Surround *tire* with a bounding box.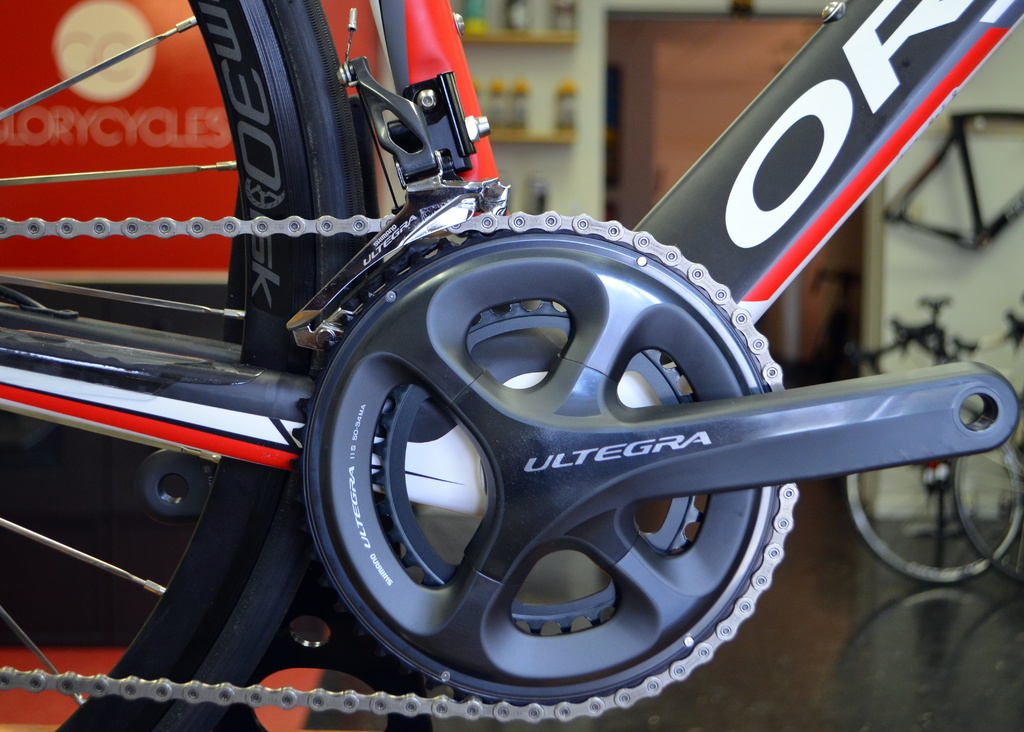
[845, 402, 1022, 583].
